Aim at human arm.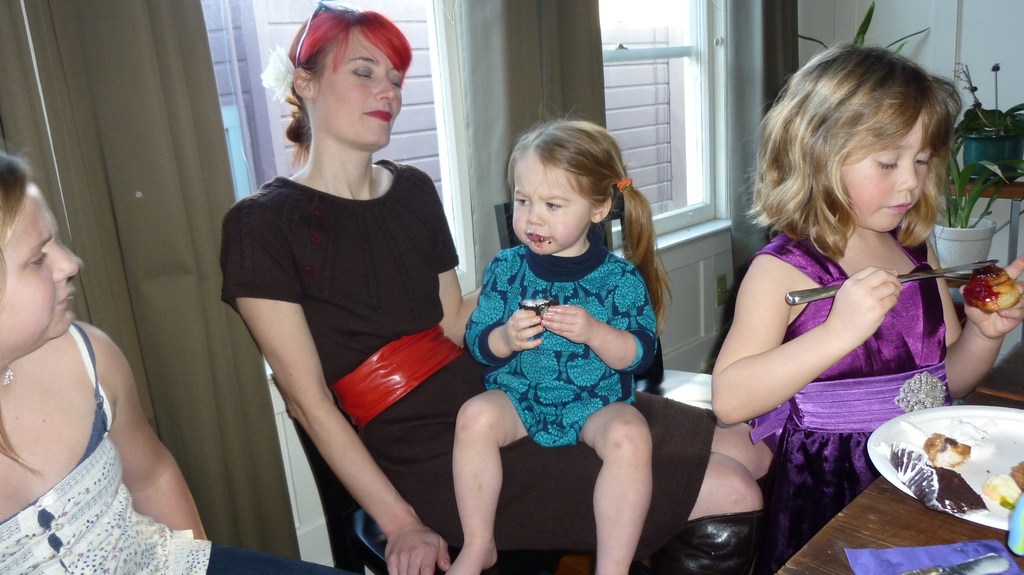
Aimed at <box>477,249,532,356</box>.
